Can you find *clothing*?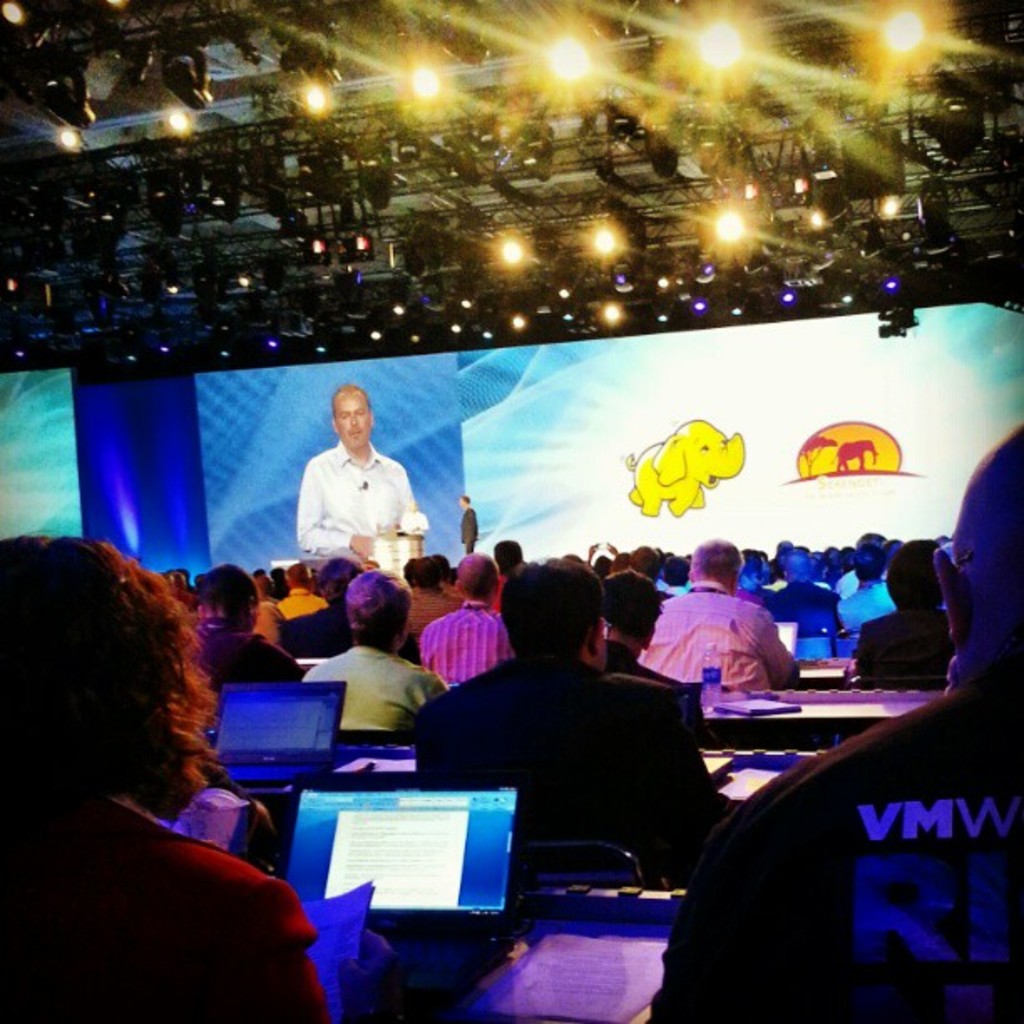
Yes, bounding box: (left=301, top=445, right=415, bottom=562).
